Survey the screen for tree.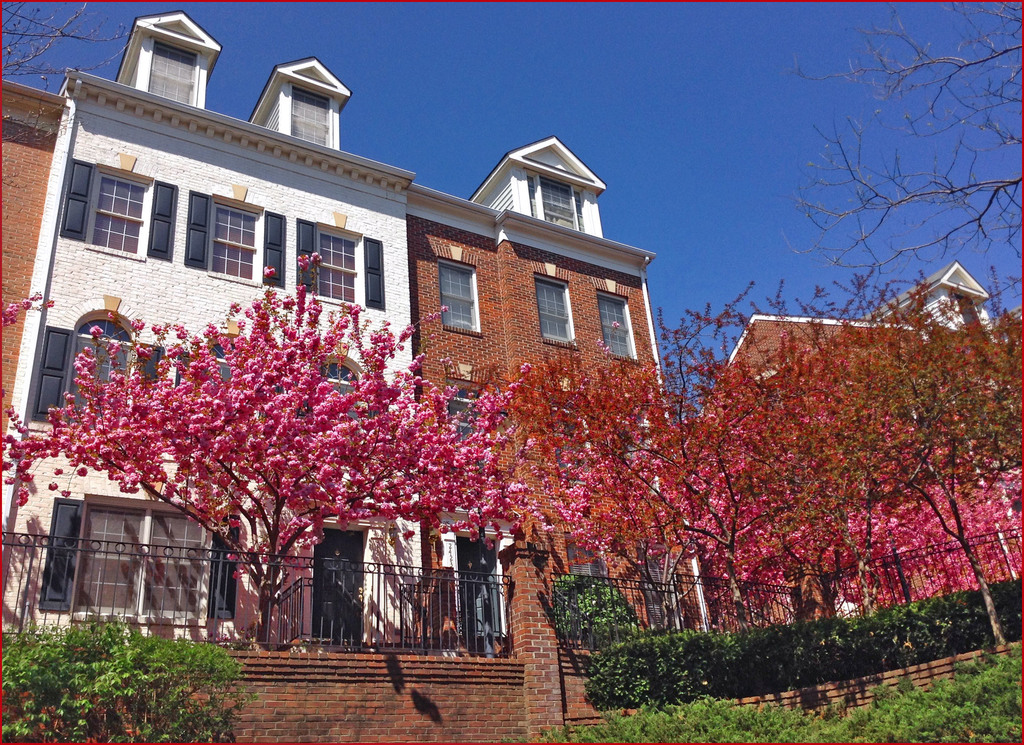
Survey found: x1=45, y1=249, x2=500, y2=644.
